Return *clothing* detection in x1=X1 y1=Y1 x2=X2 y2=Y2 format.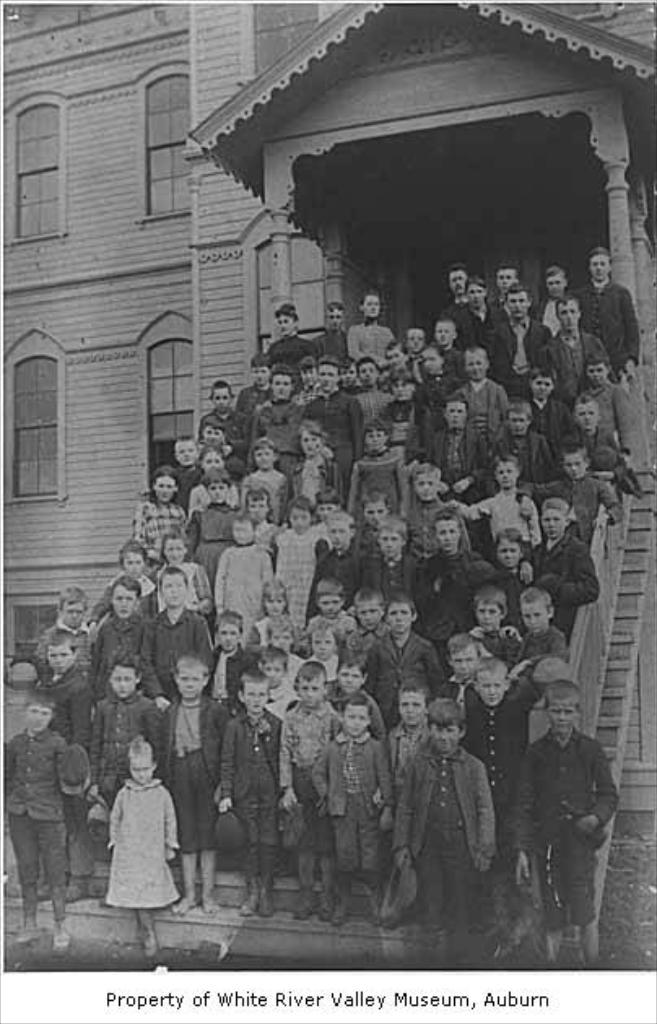
x1=93 y1=761 x2=181 y2=918.
